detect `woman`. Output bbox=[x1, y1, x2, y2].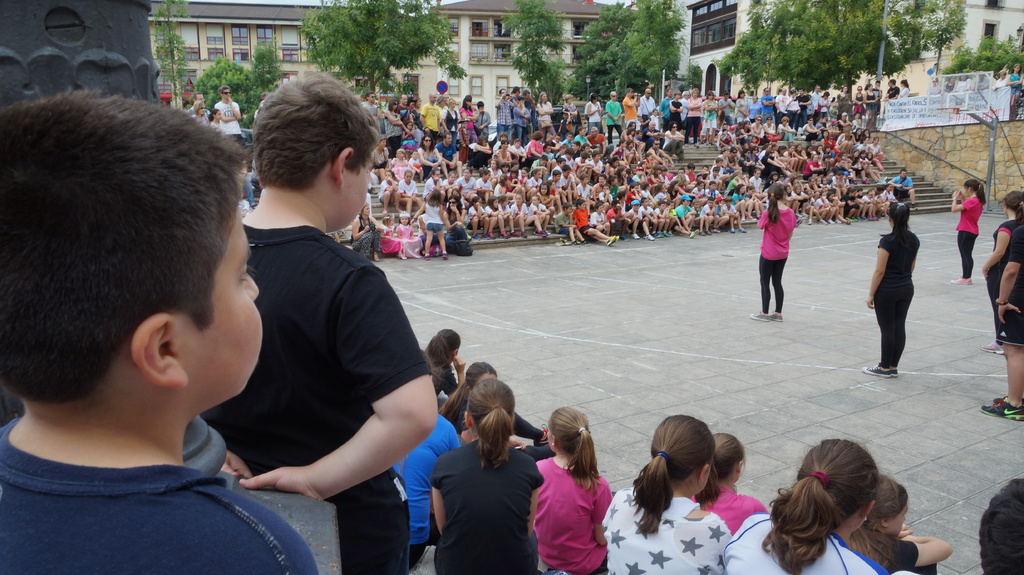
bbox=[383, 95, 409, 156].
